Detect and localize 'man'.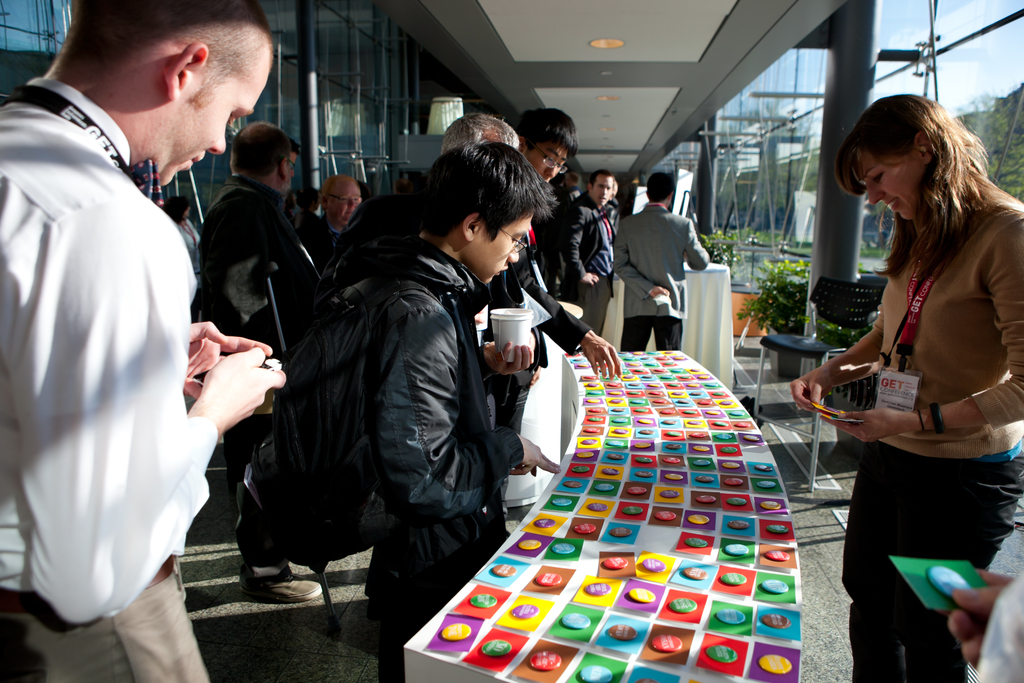
Localized at 13 0 258 661.
